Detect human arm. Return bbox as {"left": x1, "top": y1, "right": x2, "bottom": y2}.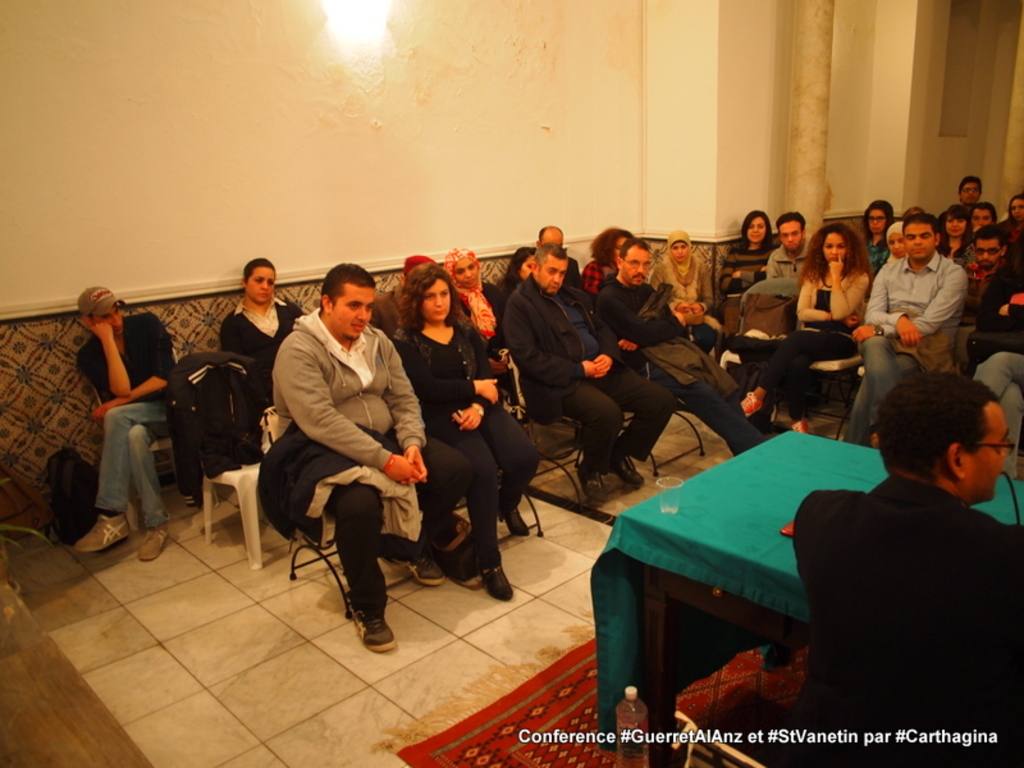
{"left": 216, "top": 315, "right": 242, "bottom": 351}.
